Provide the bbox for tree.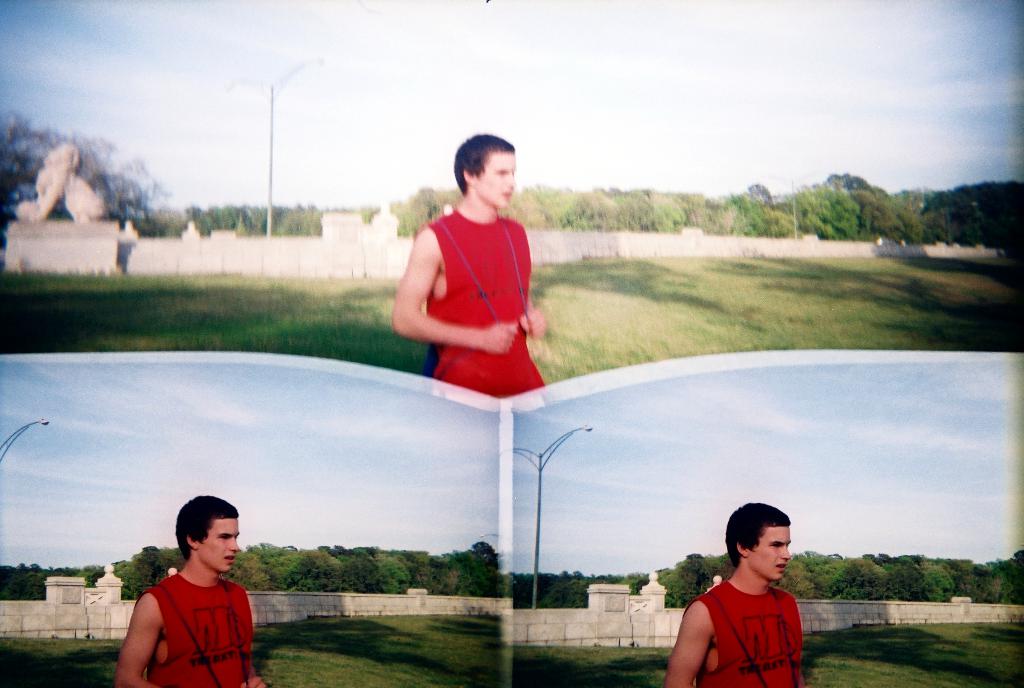
394/179/477/235.
